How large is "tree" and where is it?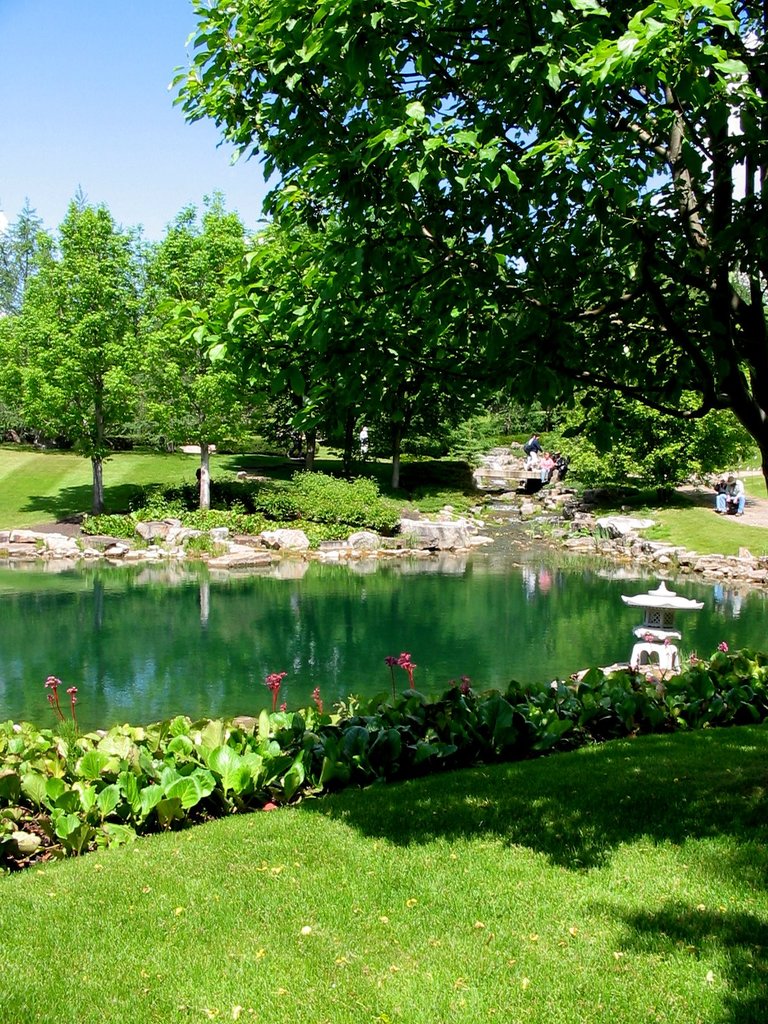
Bounding box: [0,207,60,316].
